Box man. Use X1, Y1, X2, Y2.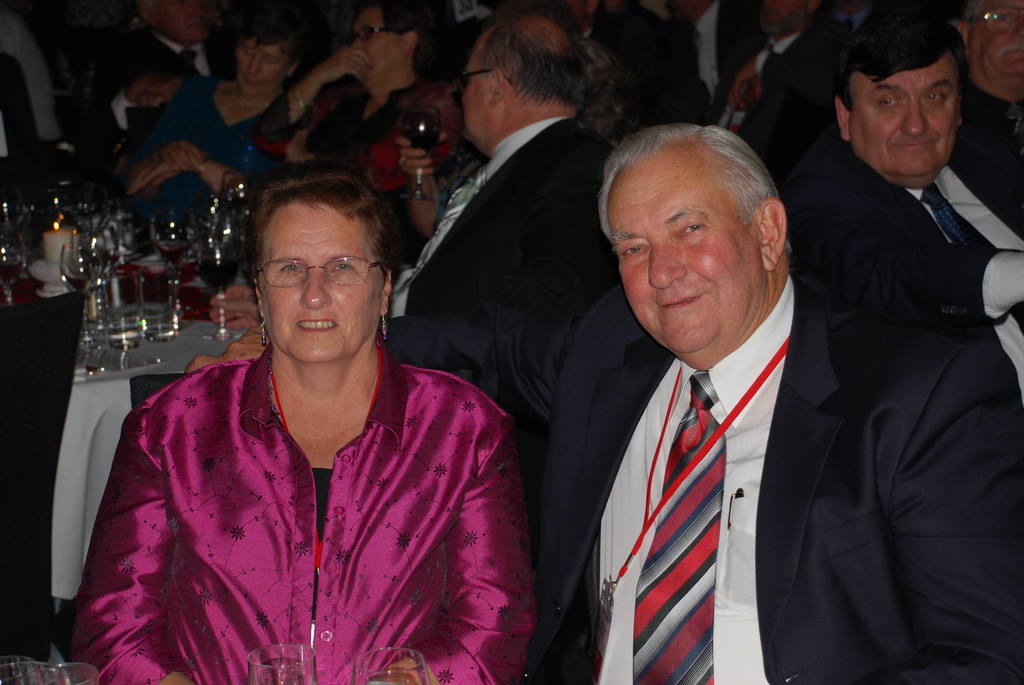
207, 0, 624, 335.
